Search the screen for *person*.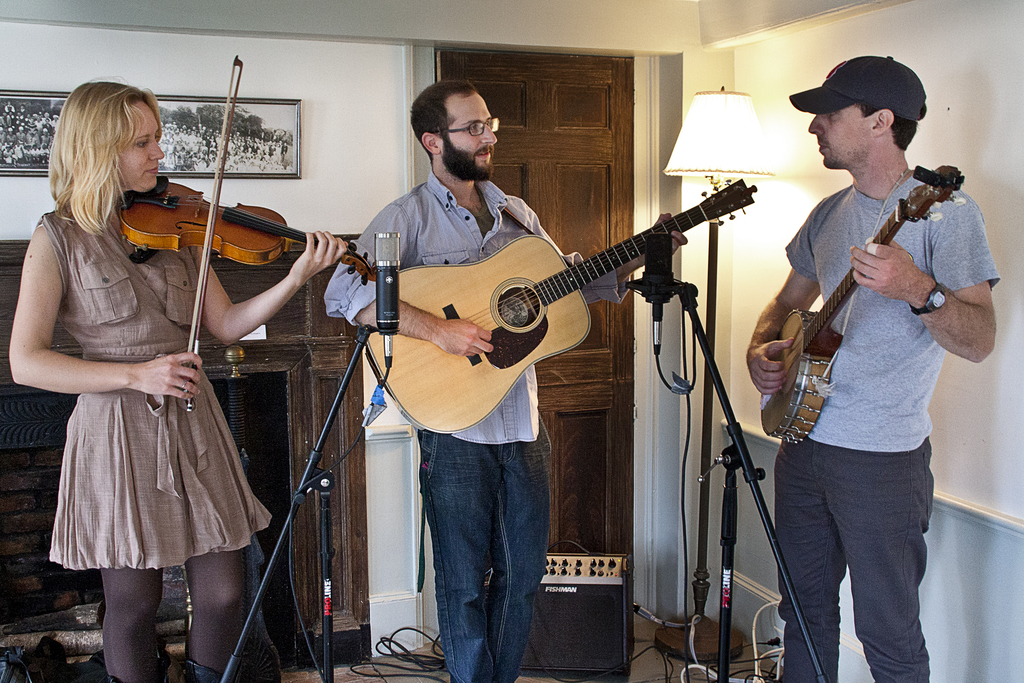
Found at left=749, top=60, right=998, bottom=682.
